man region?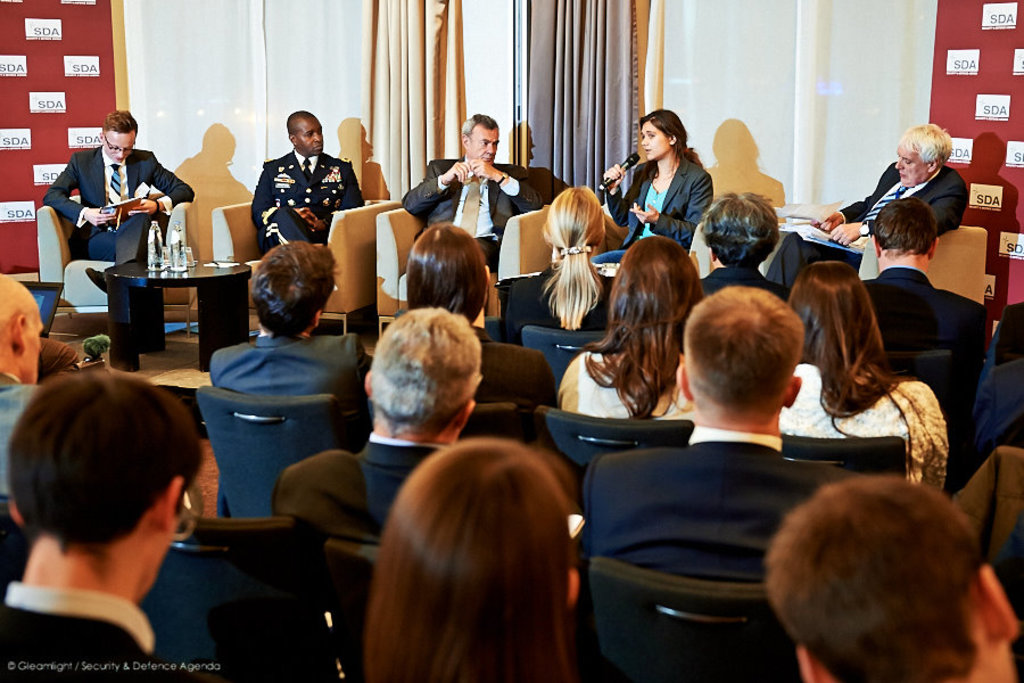
<bbox>864, 195, 989, 405</bbox>
